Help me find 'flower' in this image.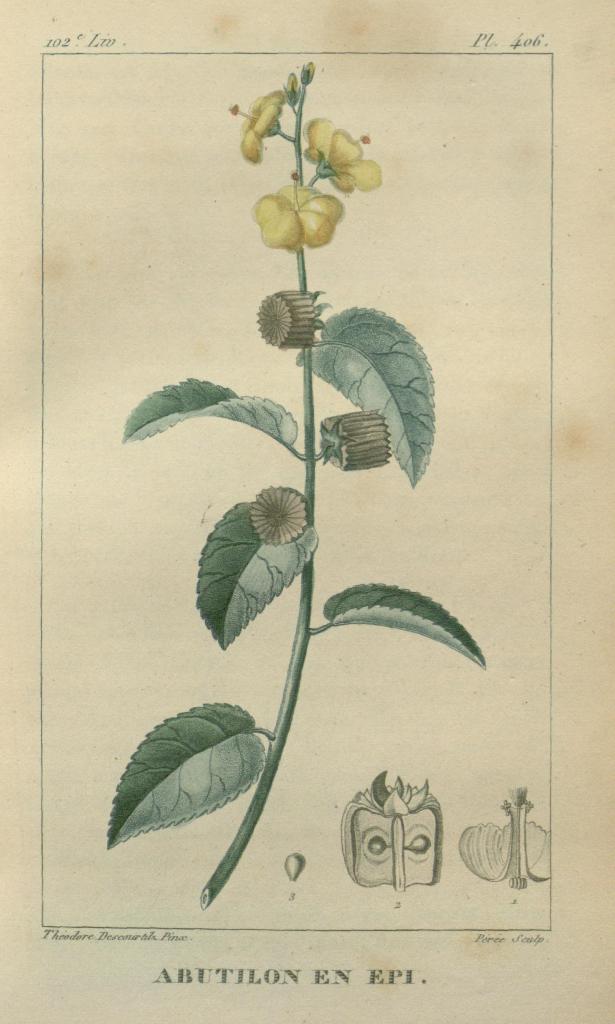
Found it: {"x1": 252, "y1": 174, "x2": 342, "y2": 251}.
